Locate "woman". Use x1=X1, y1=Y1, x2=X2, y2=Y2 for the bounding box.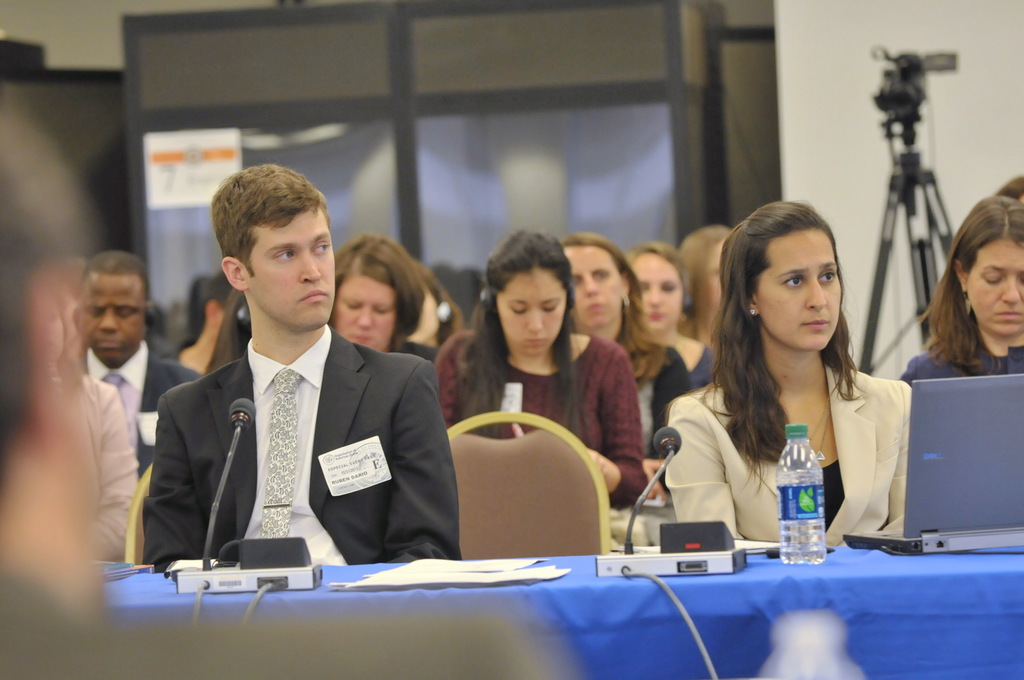
x1=0, y1=273, x2=138, y2=557.
